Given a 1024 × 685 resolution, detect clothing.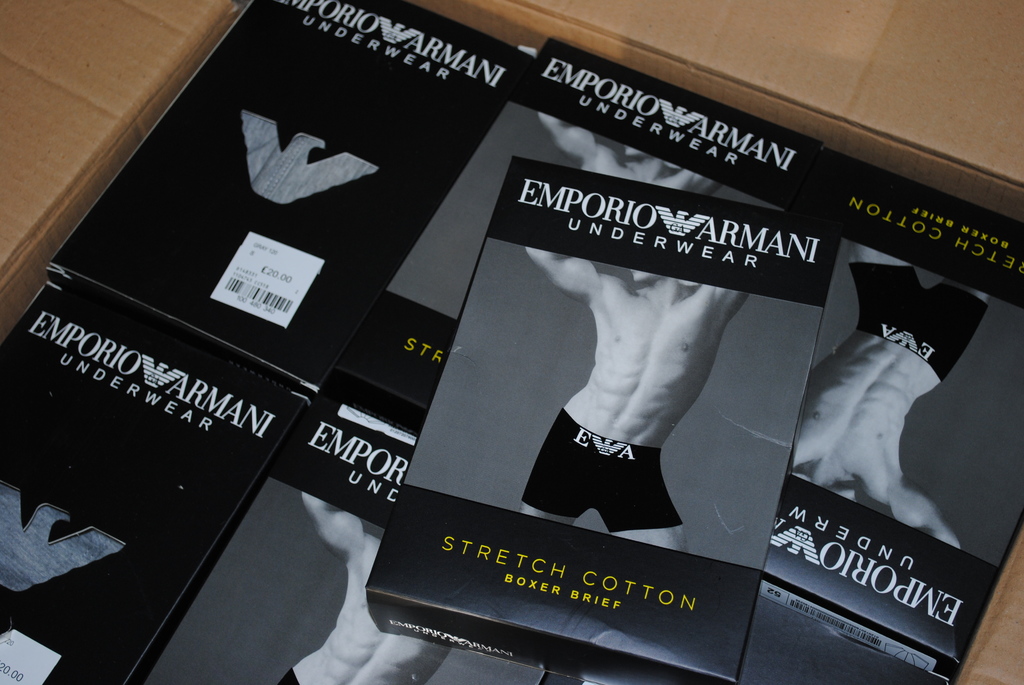
BBox(848, 261, 991, 386).
